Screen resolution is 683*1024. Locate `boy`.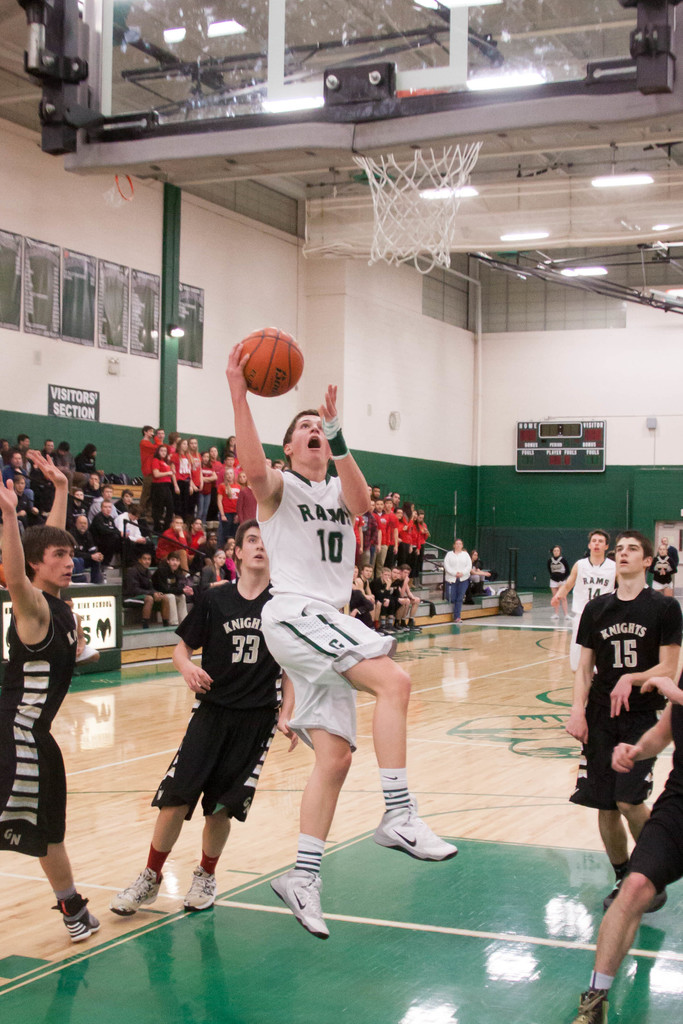
<bbox>113, 484, 140, 515</bbox>.
